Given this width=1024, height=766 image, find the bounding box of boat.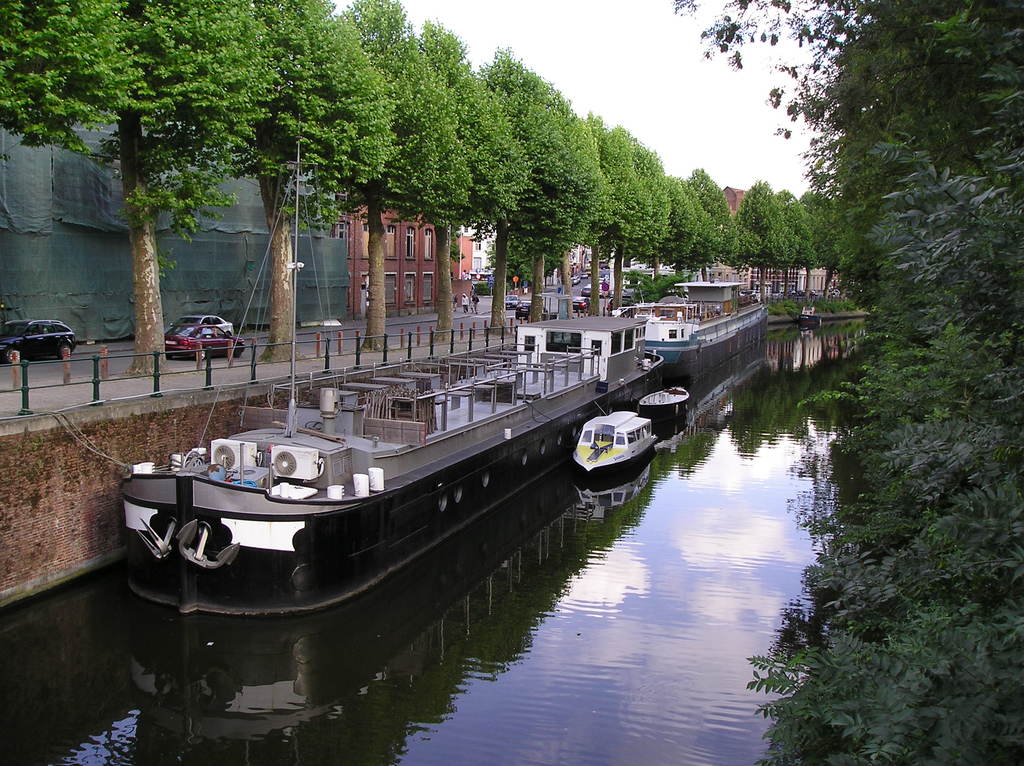
Rect(568, 406, 670, 485).
